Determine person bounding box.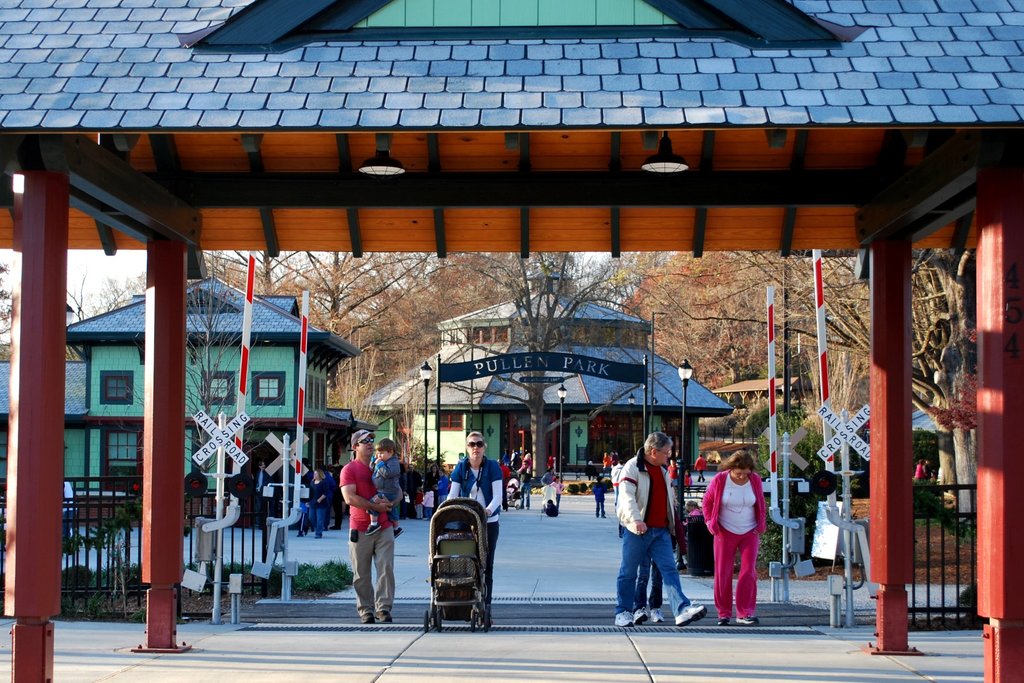
Determined: (509, 444, 540, 509).
